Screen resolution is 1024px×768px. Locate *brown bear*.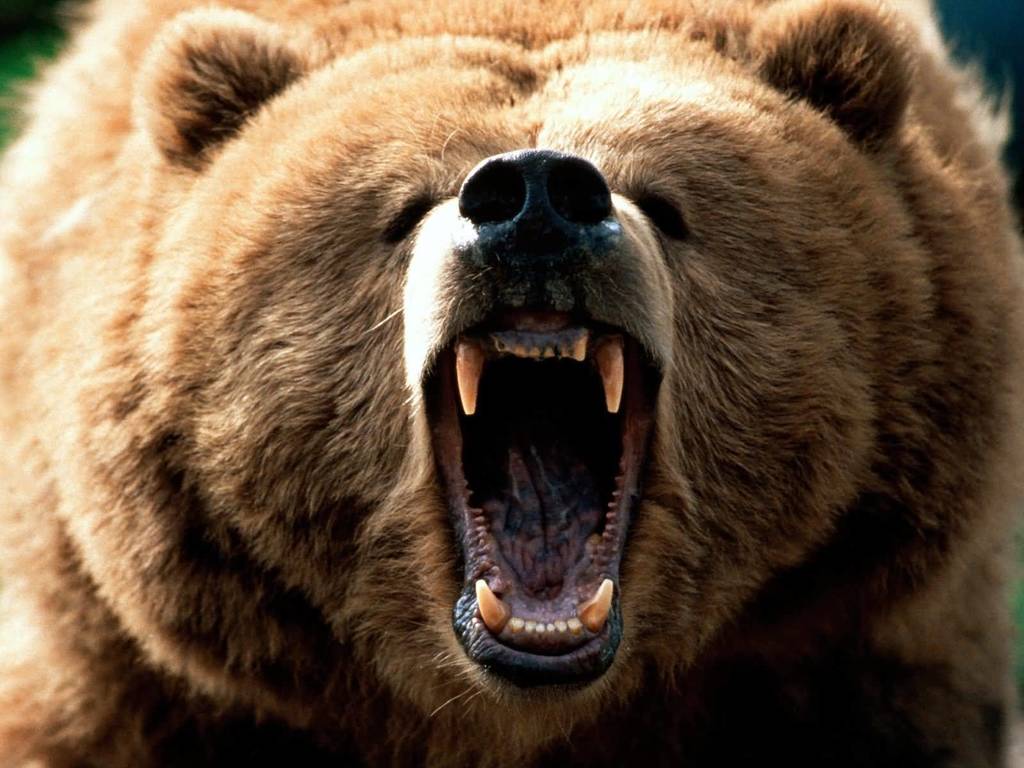
left=1, top=0, right=1023, bottom=767.
